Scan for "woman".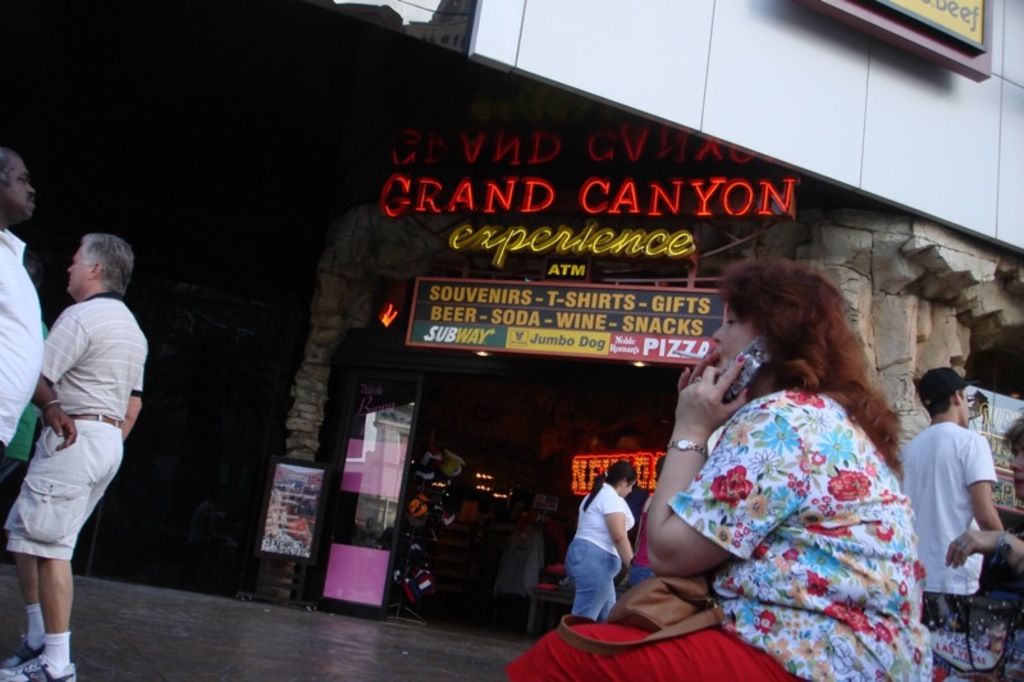
Scan result: left=563, top=454, right=632, bottom=622.
